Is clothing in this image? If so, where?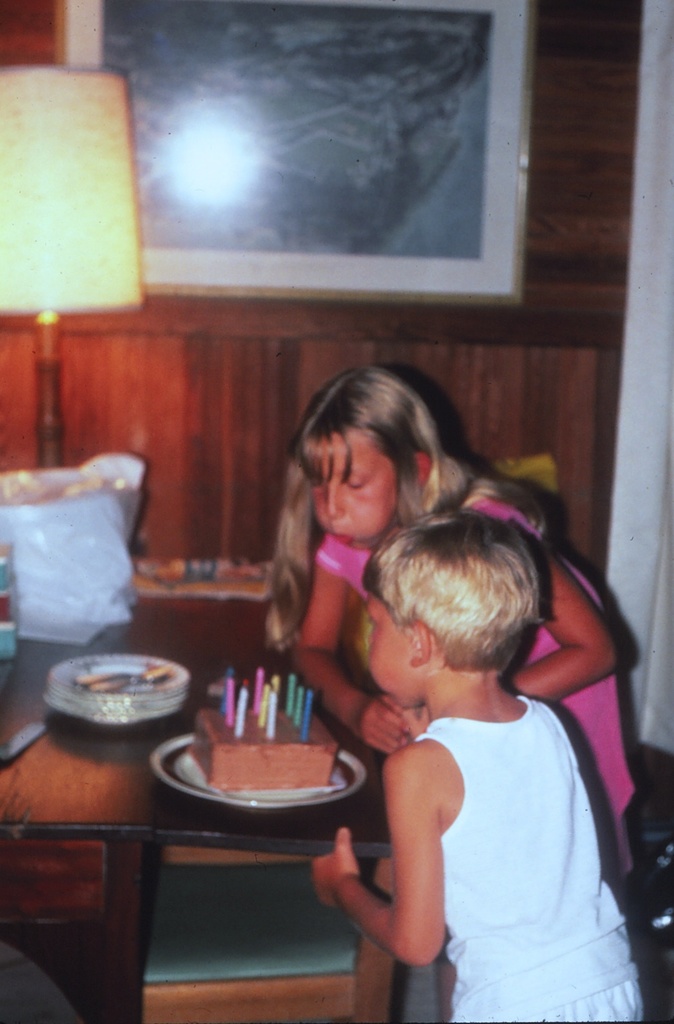
Yes, at 409/694/643/1023.
